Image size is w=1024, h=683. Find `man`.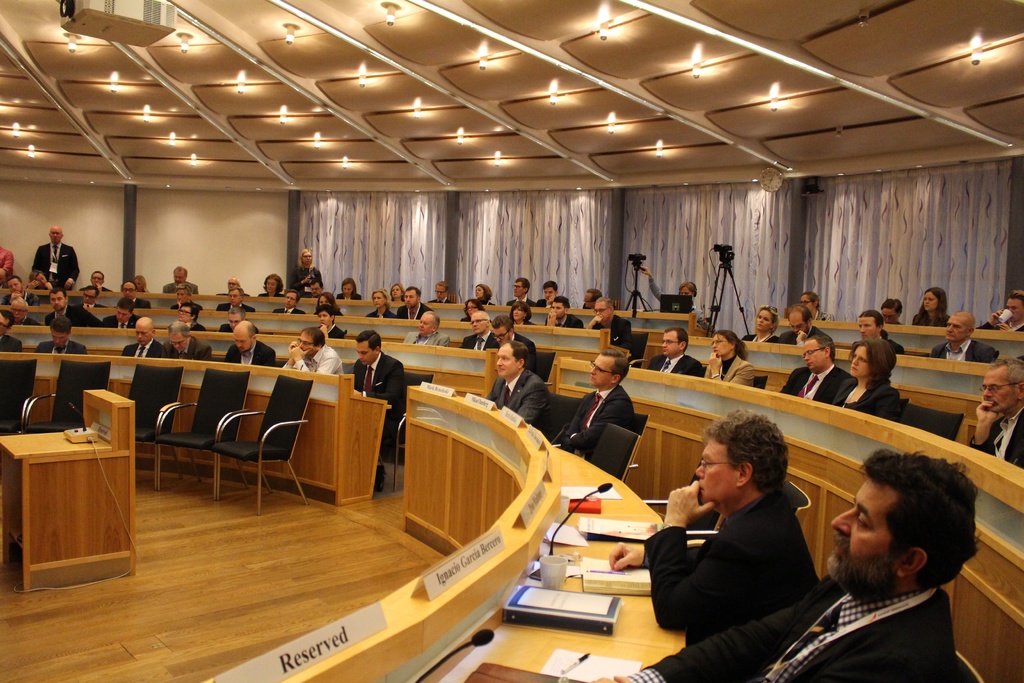
pyautogui.locateOnScreen(545, 297, 582, 333).
